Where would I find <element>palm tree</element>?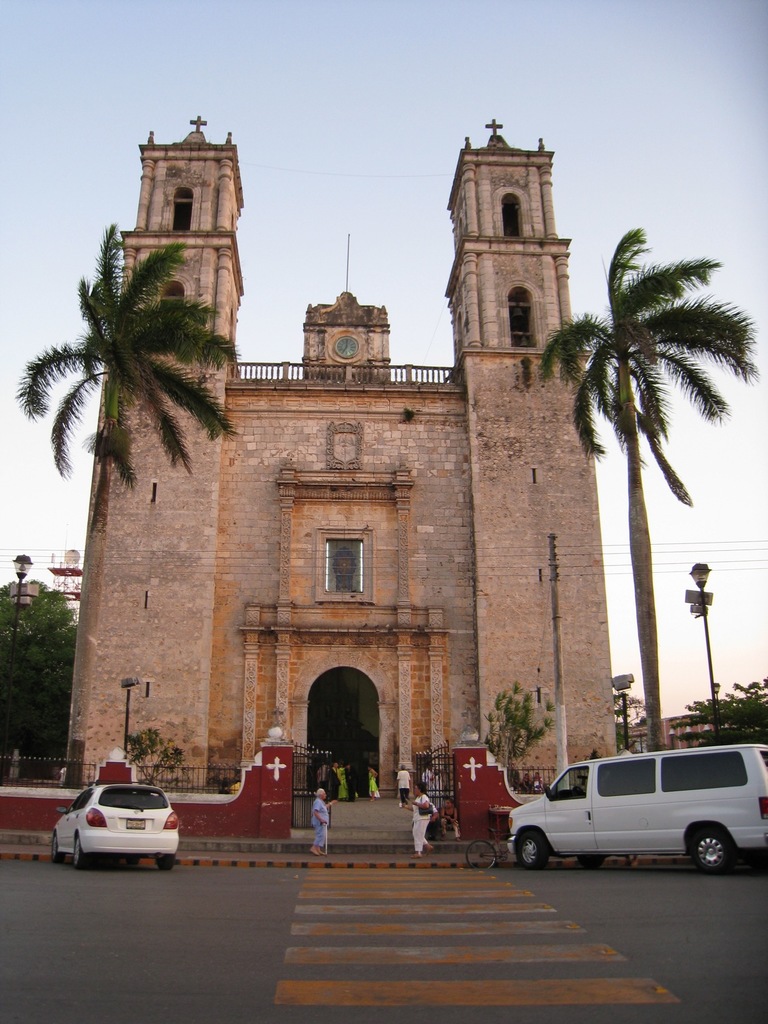
At bbox=[10, 221, 245, 789].
